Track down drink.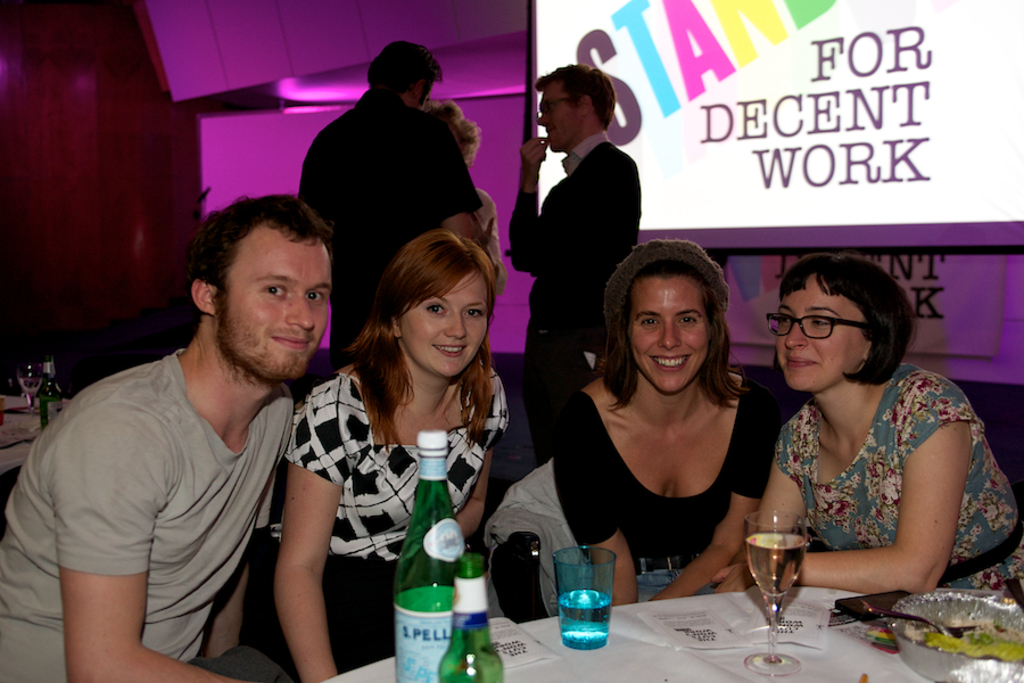
Tracked to <bbox>555, 590, 610, 642</bbox>.
